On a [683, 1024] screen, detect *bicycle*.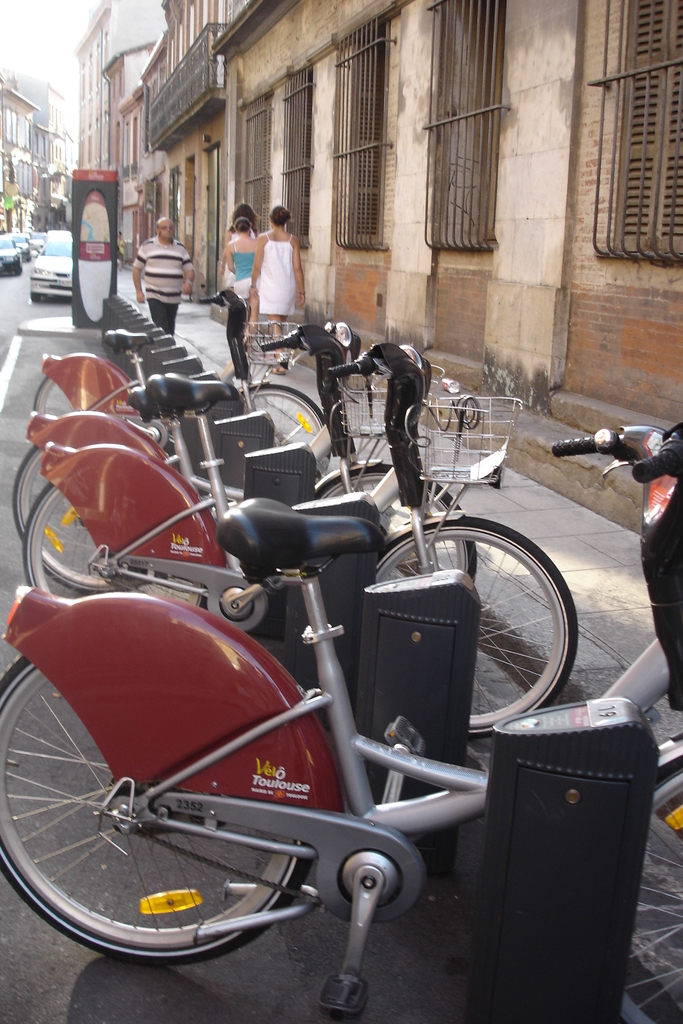
{"x1": 0, "y1": 420, "x2": 682, "y2": 1021}.
